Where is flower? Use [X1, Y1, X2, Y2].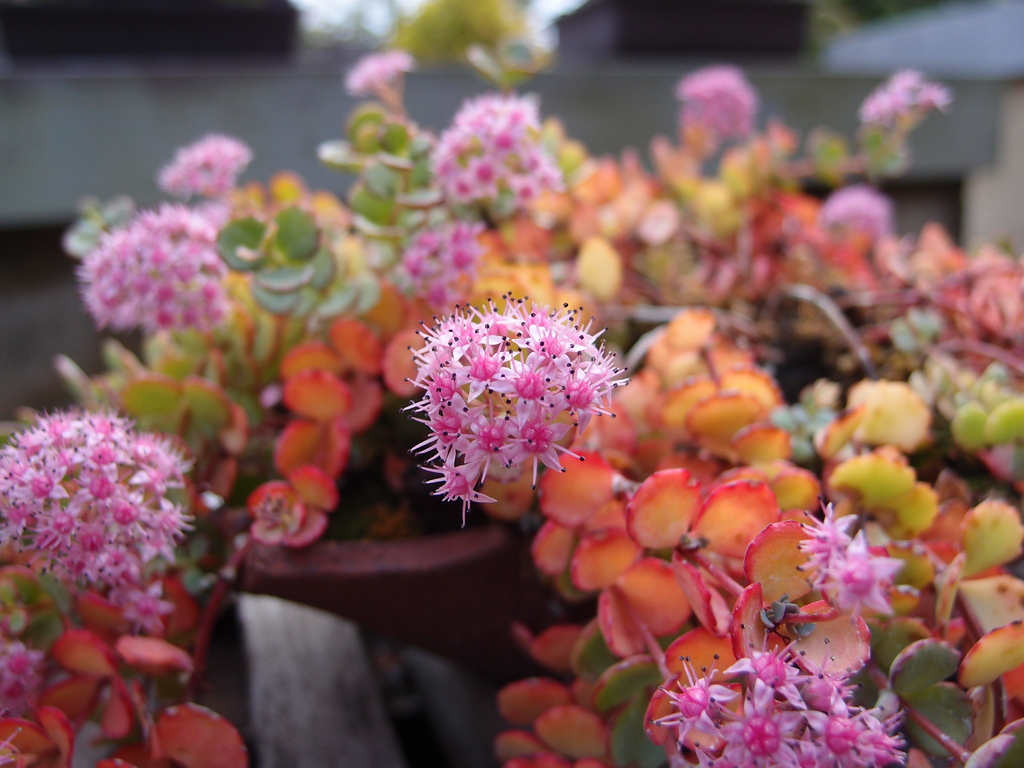
[0, 639, 39, 688].
